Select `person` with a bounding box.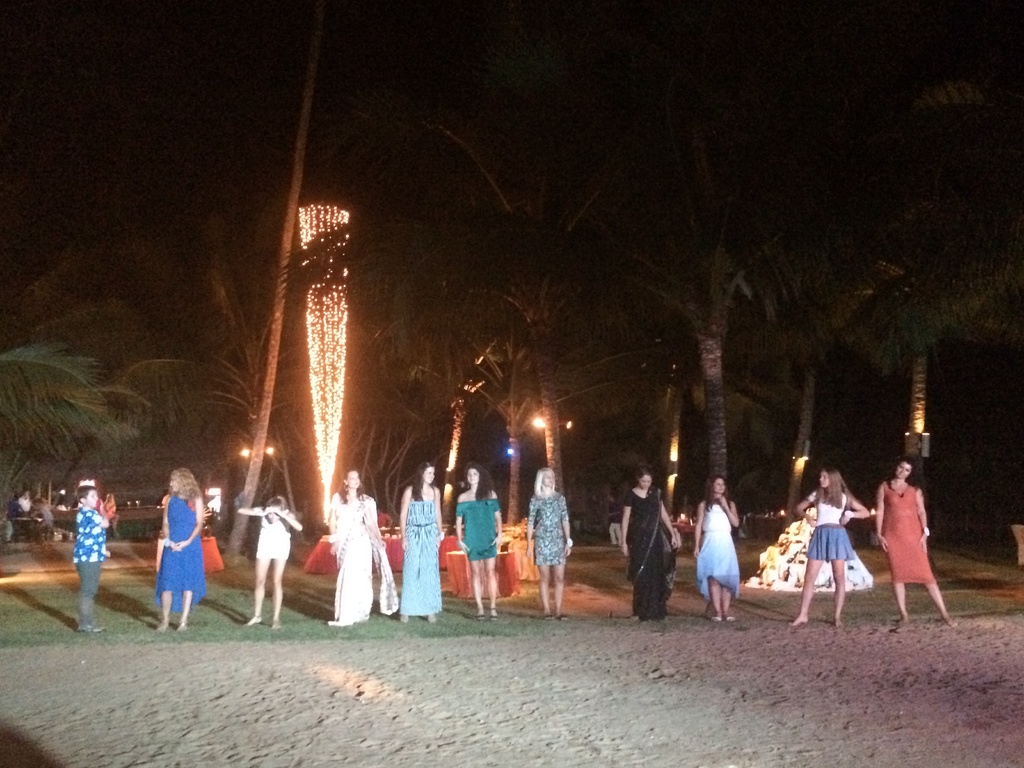
bbox=[232, 486, 305, 627].
